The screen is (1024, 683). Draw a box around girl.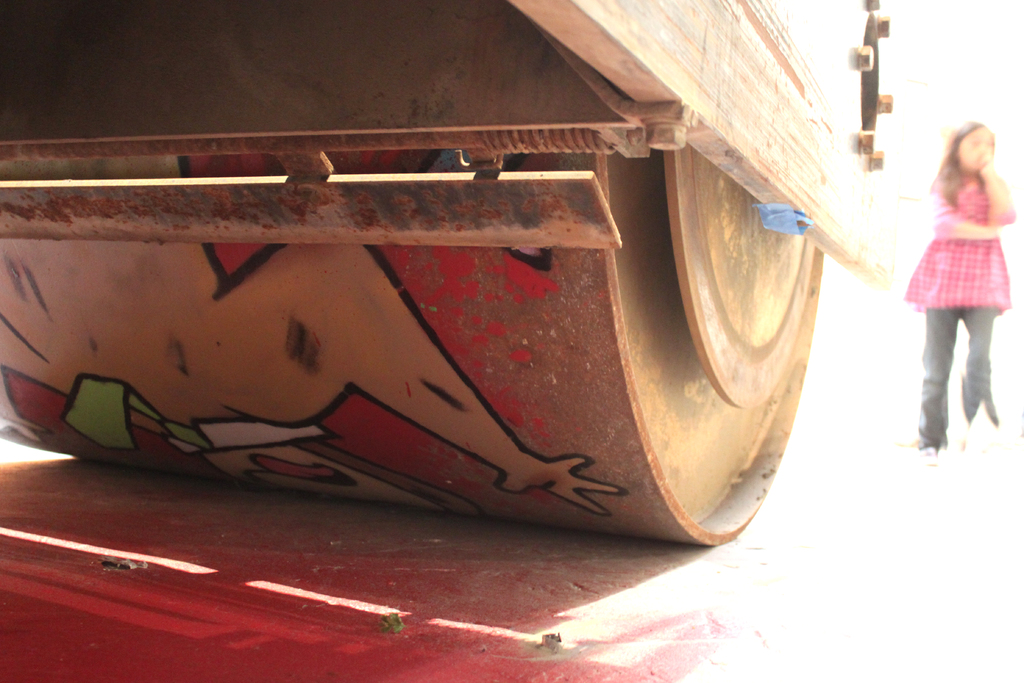
897 113 1021 463.
